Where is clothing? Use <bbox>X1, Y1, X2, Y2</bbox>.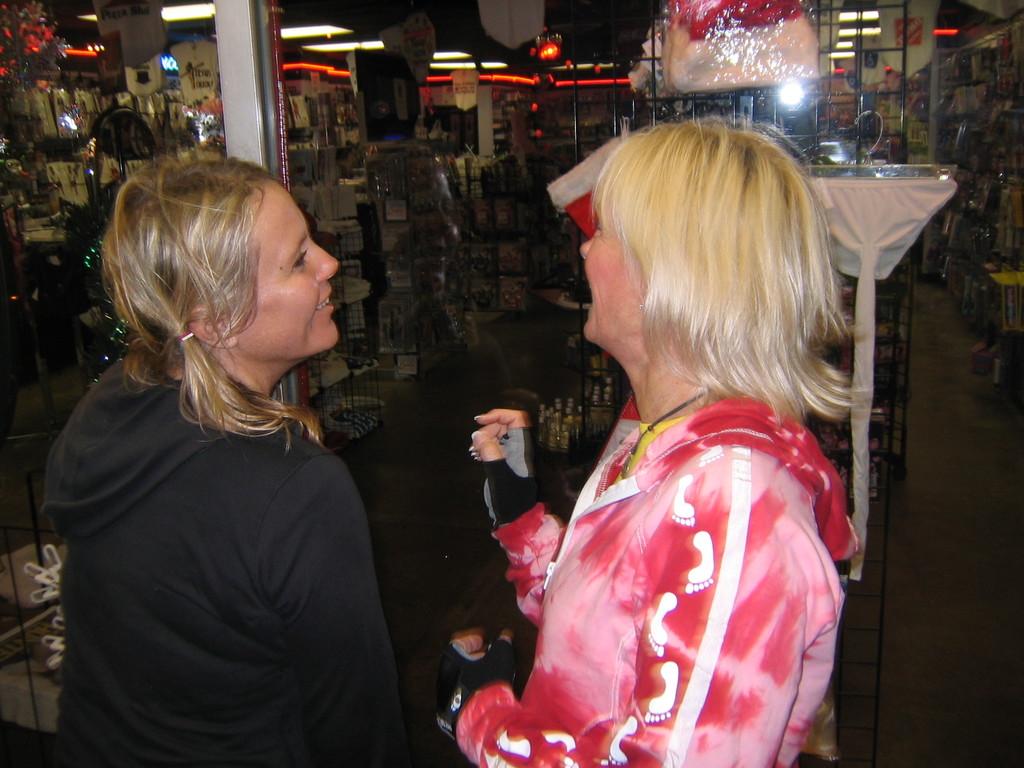
<bbox>501, 346, 851, 755</bbox>.
